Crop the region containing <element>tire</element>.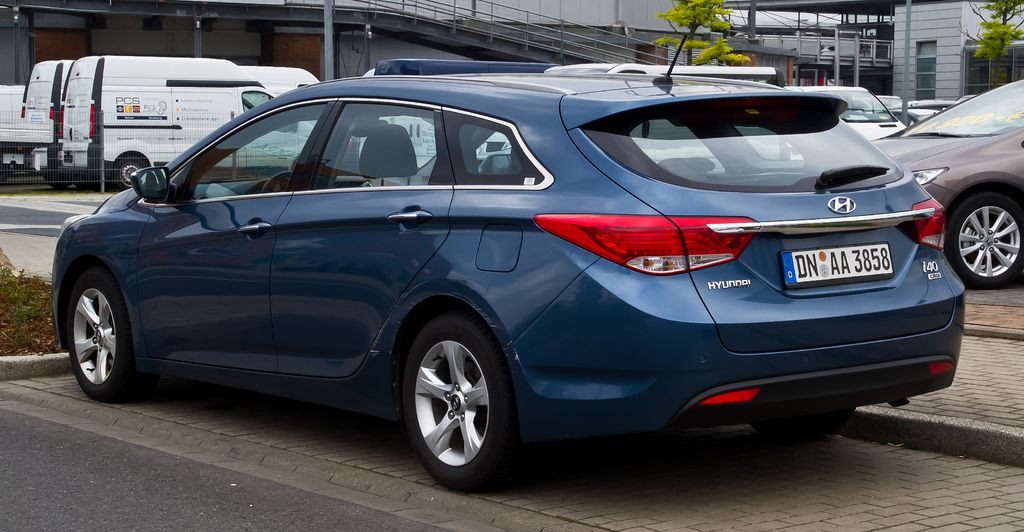
Crop region: x1=397, y1=311, x2=510, y2=488.
